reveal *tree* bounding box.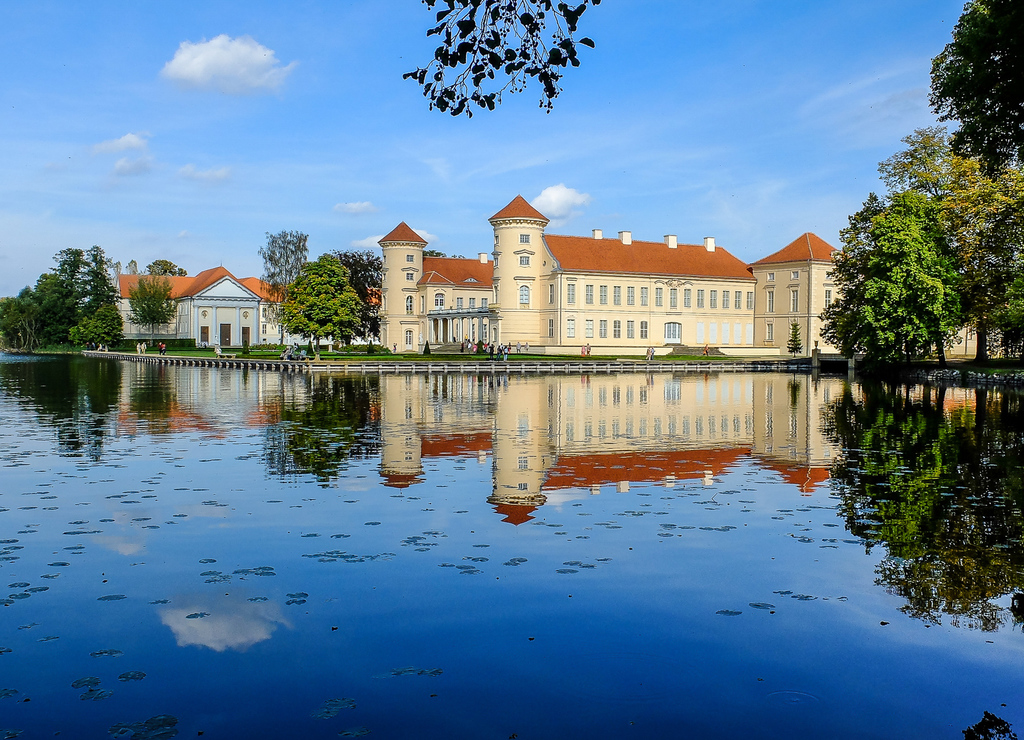
Revealed: detection(383, 0, 616, 122).
